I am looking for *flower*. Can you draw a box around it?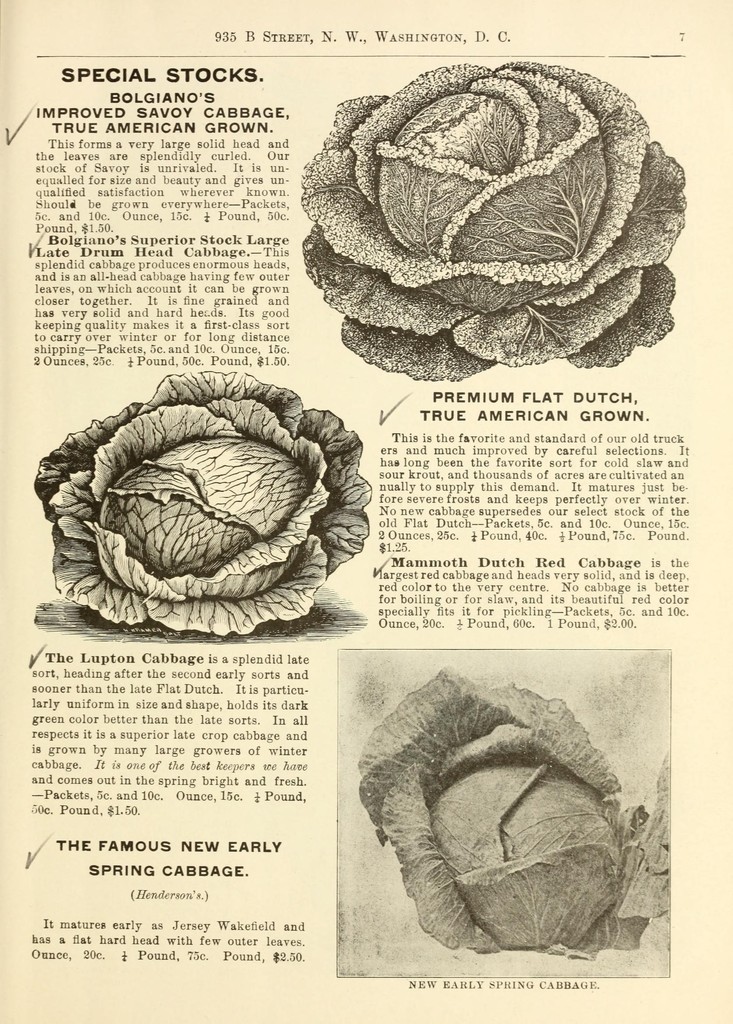
Sure, the bounding box is [left=356, top=665, right=671, bottom=959].
